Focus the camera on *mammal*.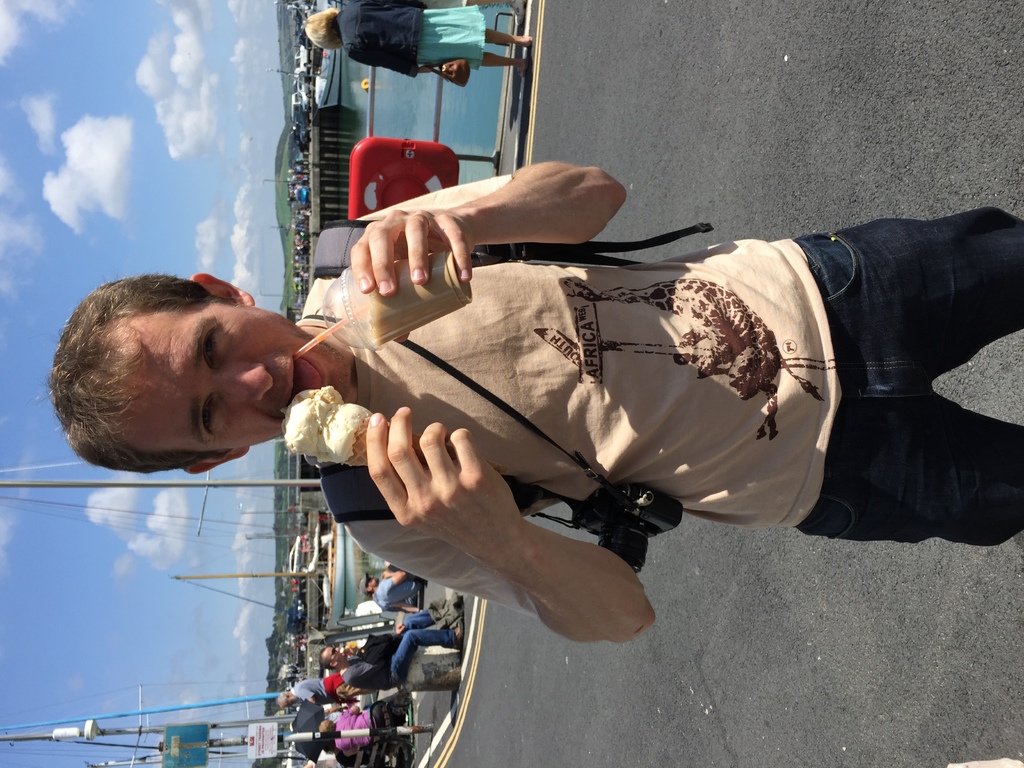
Focus region: bbox(321, 696, 382, 760).
